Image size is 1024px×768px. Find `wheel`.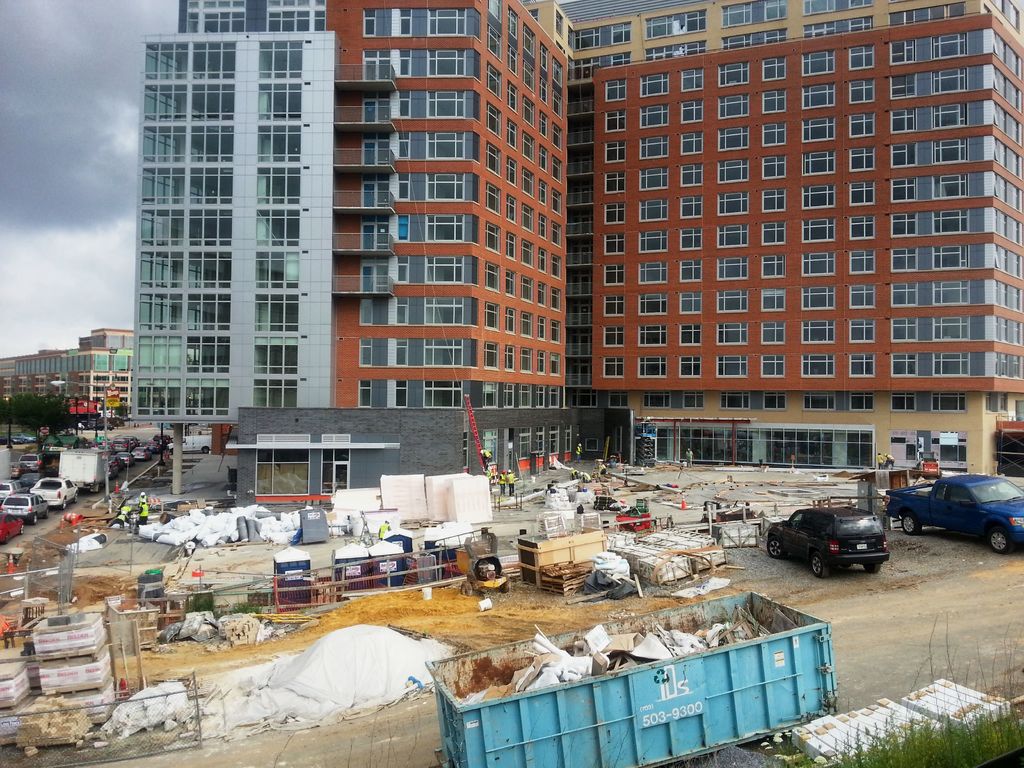
left=988, top=531, right=1005, bottom=556.
